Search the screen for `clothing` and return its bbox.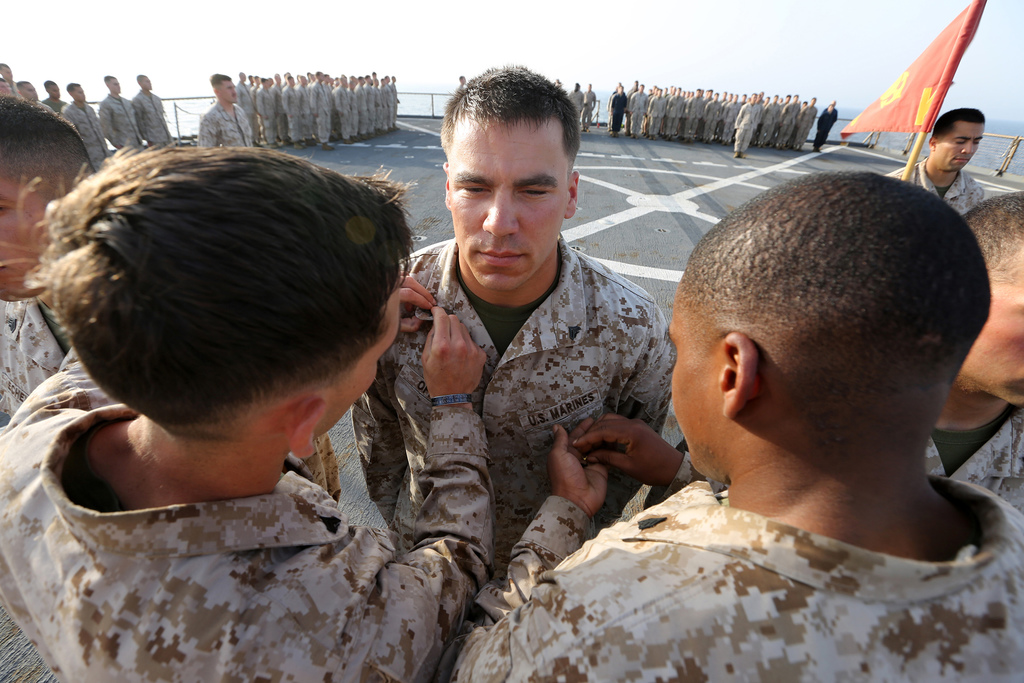
Found: [665,98,685,132].
